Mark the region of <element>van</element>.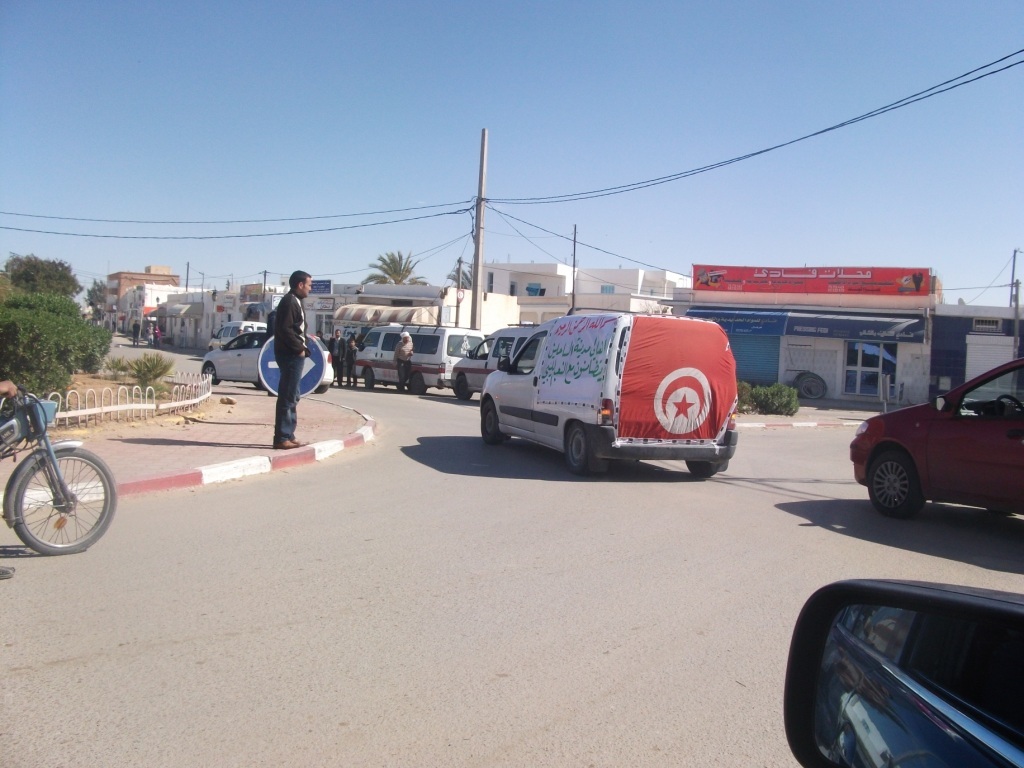
Region: 475:309:742:479.
